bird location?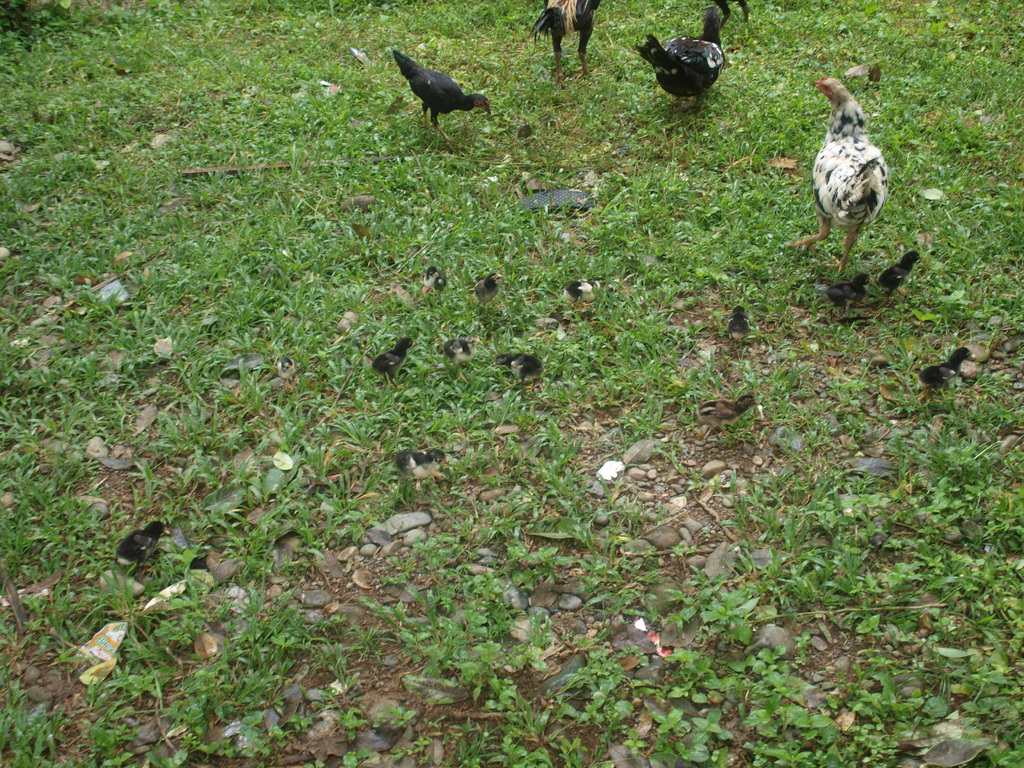
x1=442 y1=333 x2=483 y2=385
